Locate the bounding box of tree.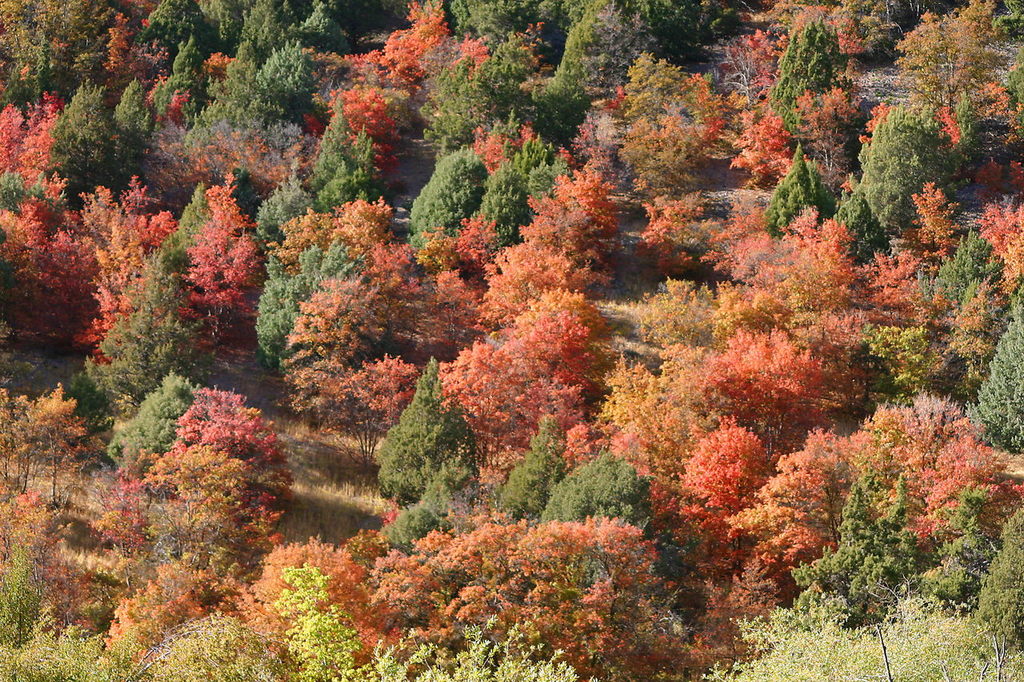
Bounding box: 374/358/475/523.
